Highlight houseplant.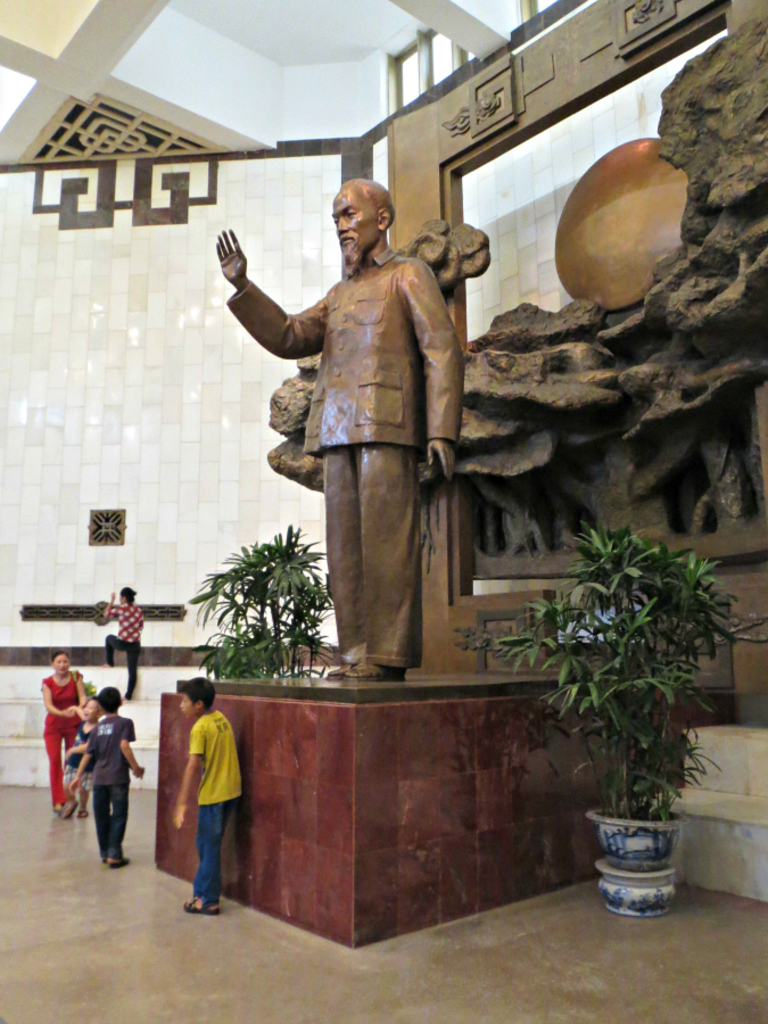
Highlighted region: crop(510, 522, 767, 910).
